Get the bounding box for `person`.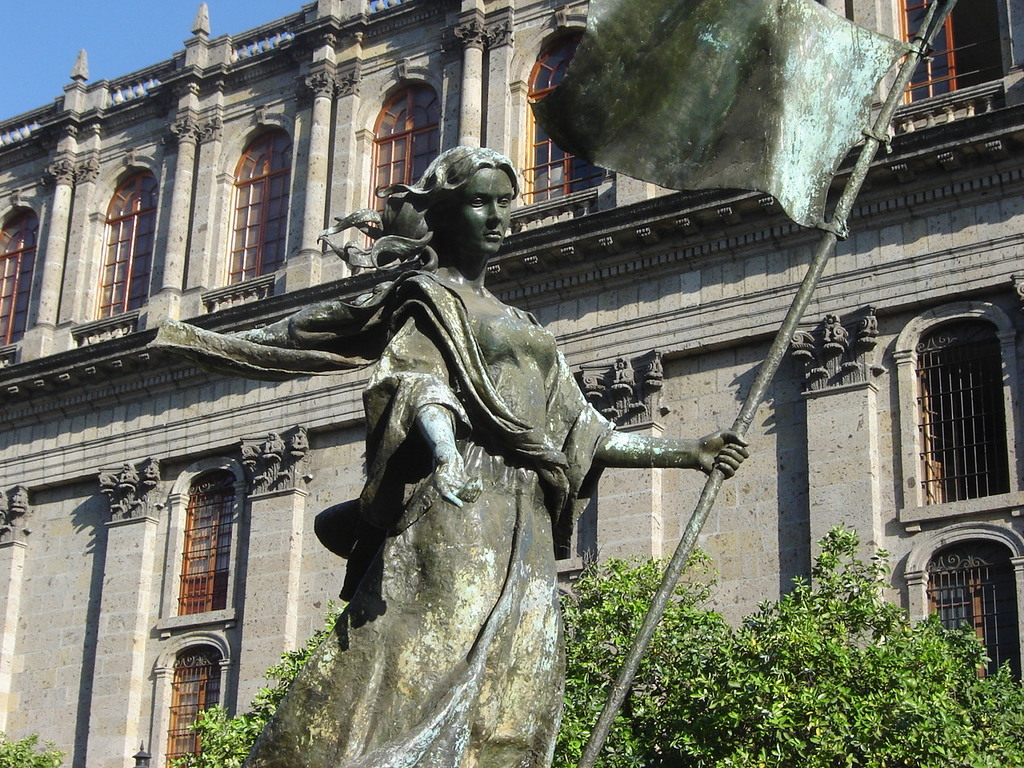
box(242, 146, 746, 767).
